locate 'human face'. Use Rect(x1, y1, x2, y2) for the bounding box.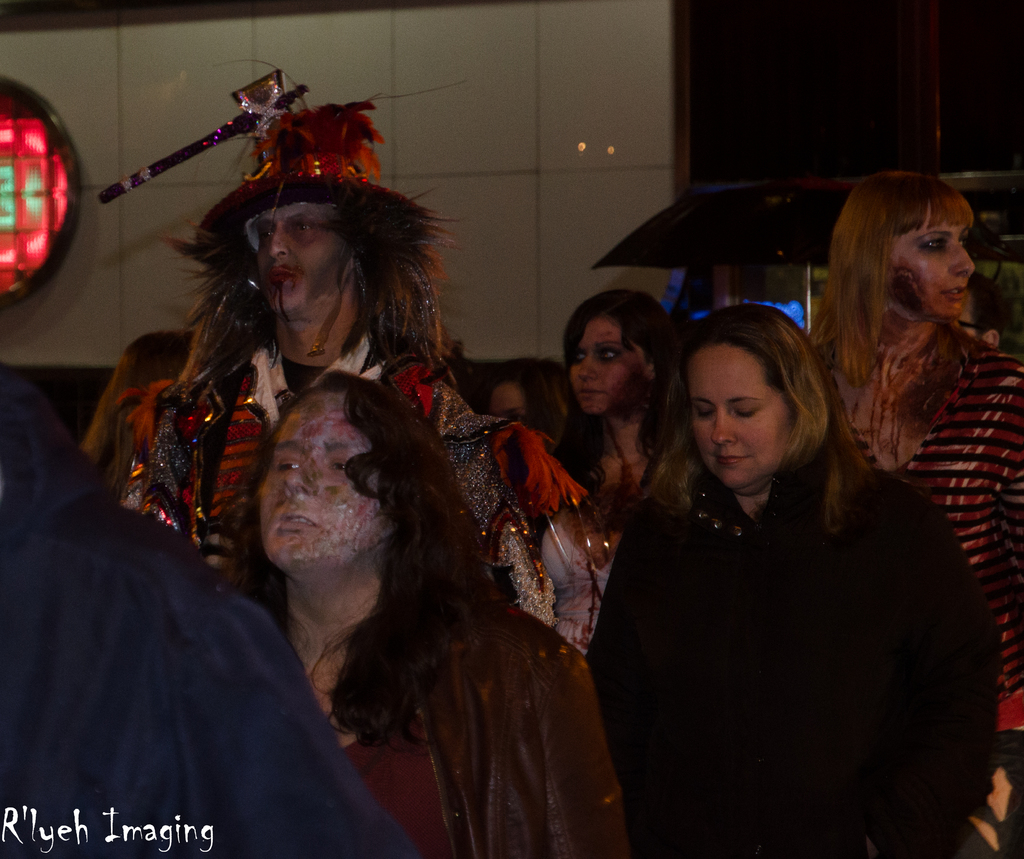
Rect(259, 393, 387, 572).
